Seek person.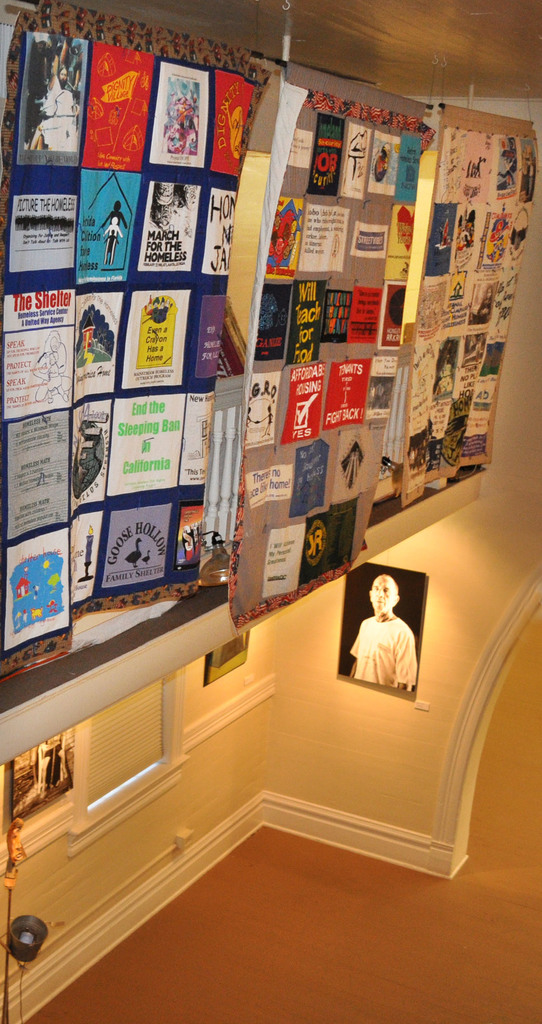
348:577:419:712.
